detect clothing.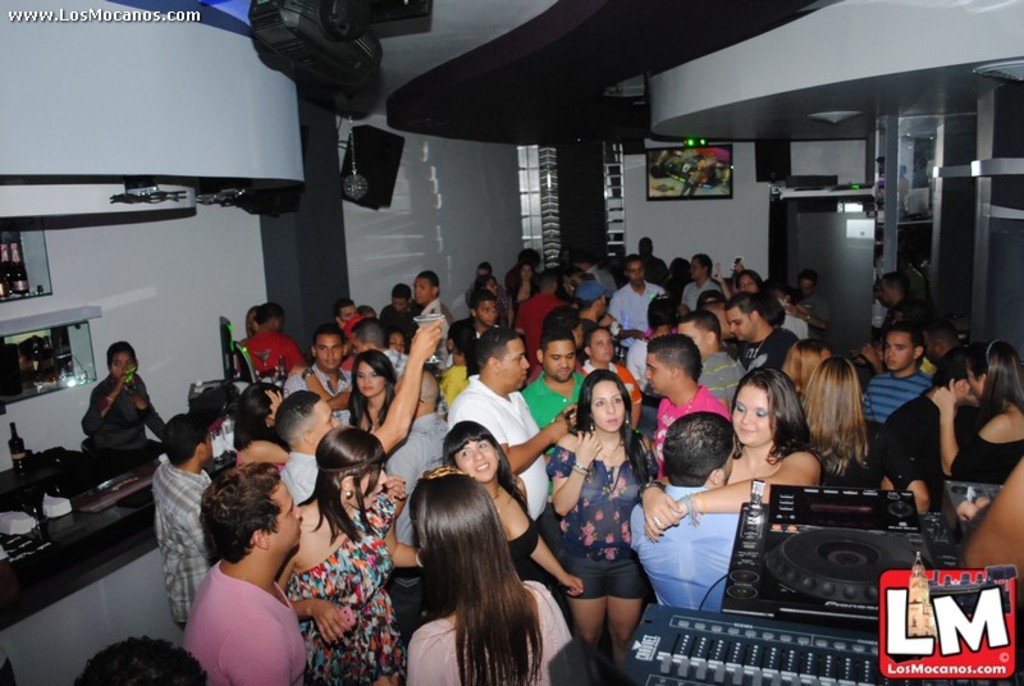
Detected at 436:363:472:403.
